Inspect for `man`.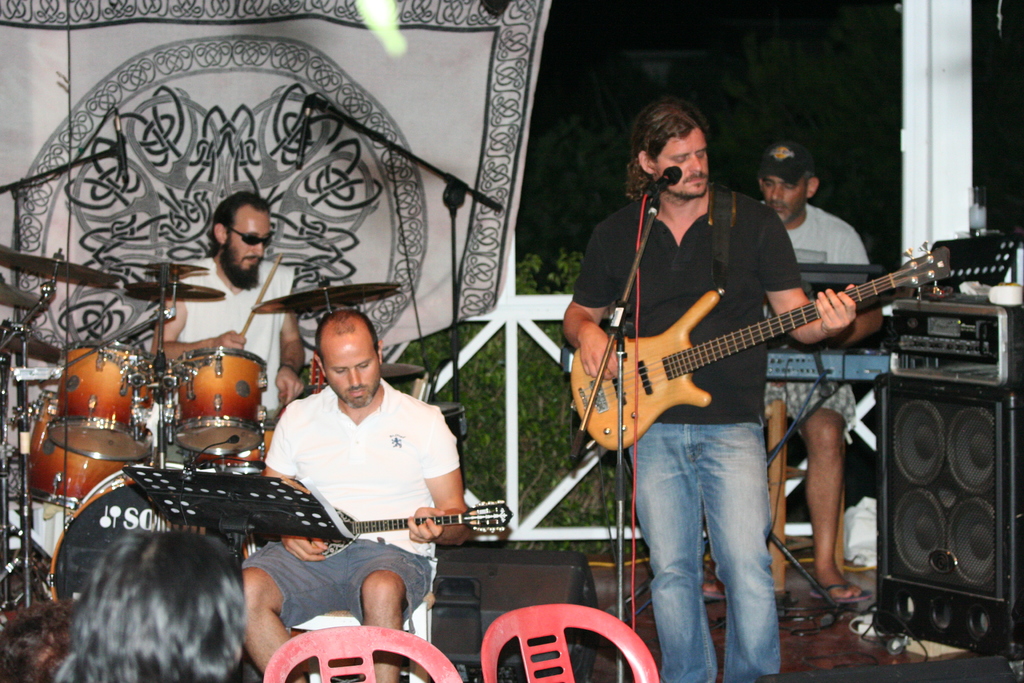
Inspection: (566,101,855,682).
